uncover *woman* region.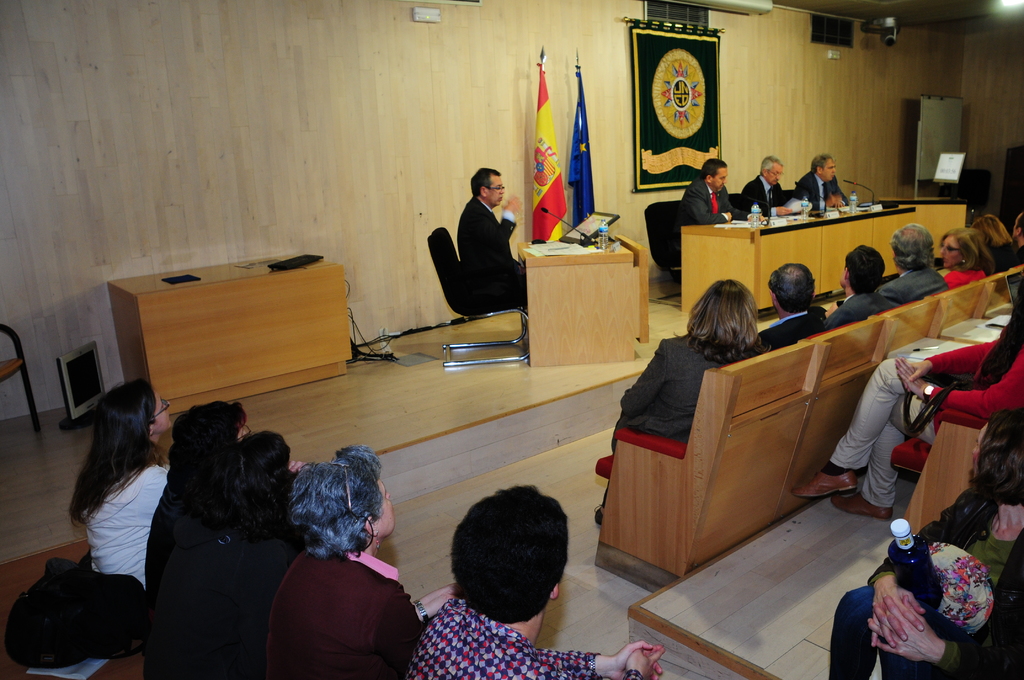
Uncovered: (left=938, top=225, right=989, bottom=287).
